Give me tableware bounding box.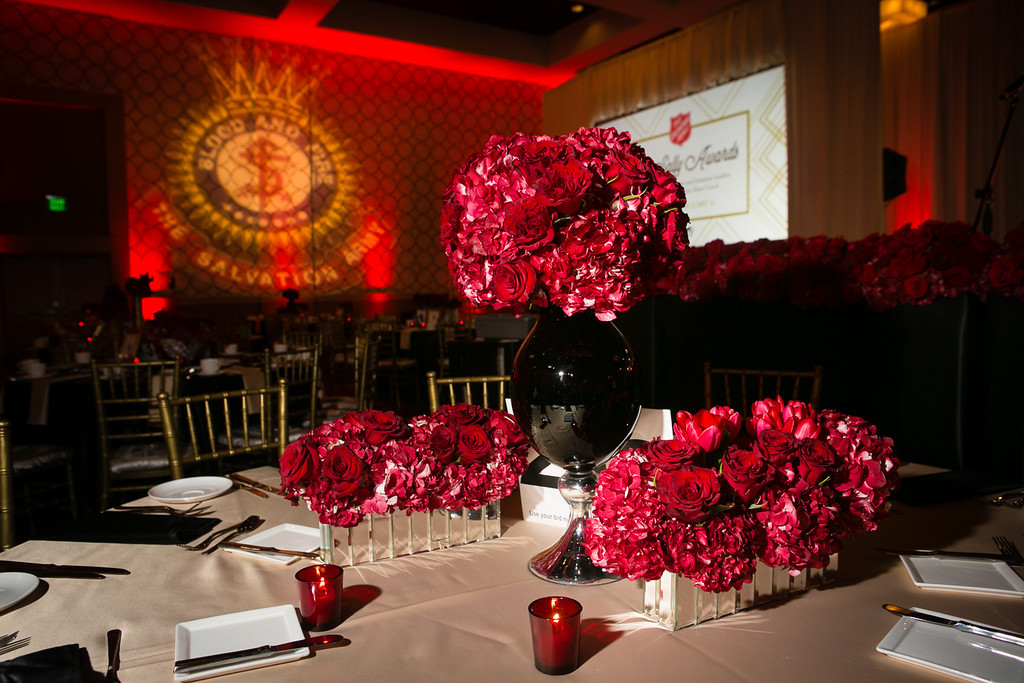
region(179, 511, 256, 550).
